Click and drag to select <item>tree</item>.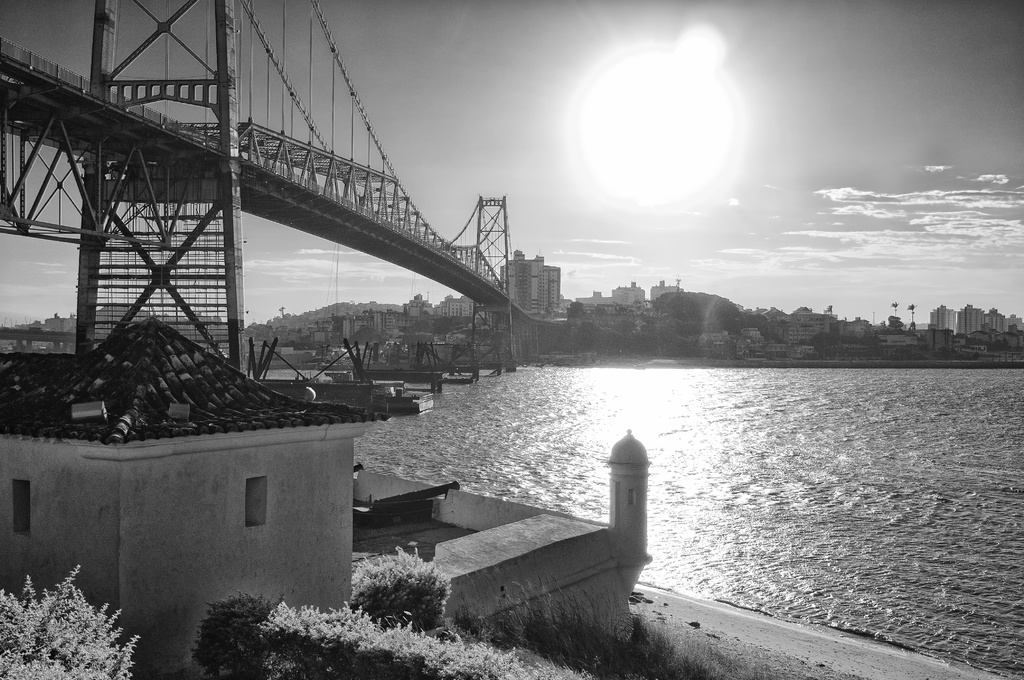
Selection: select_region(890, 299, 902, 320).
